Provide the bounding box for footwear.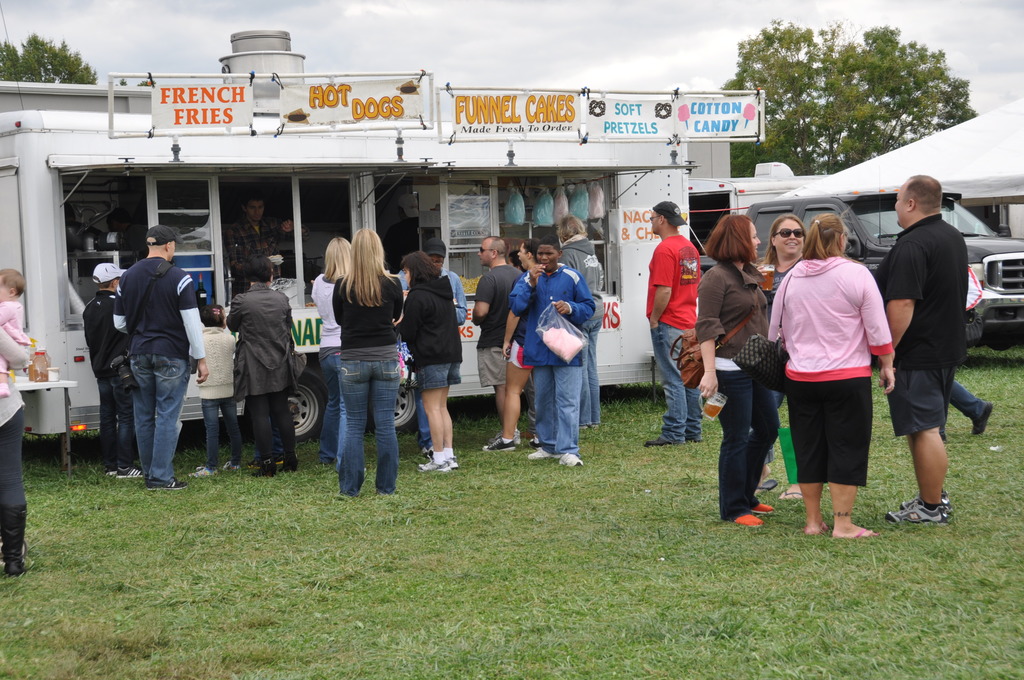
Rect(643, 435, 670, 447).
